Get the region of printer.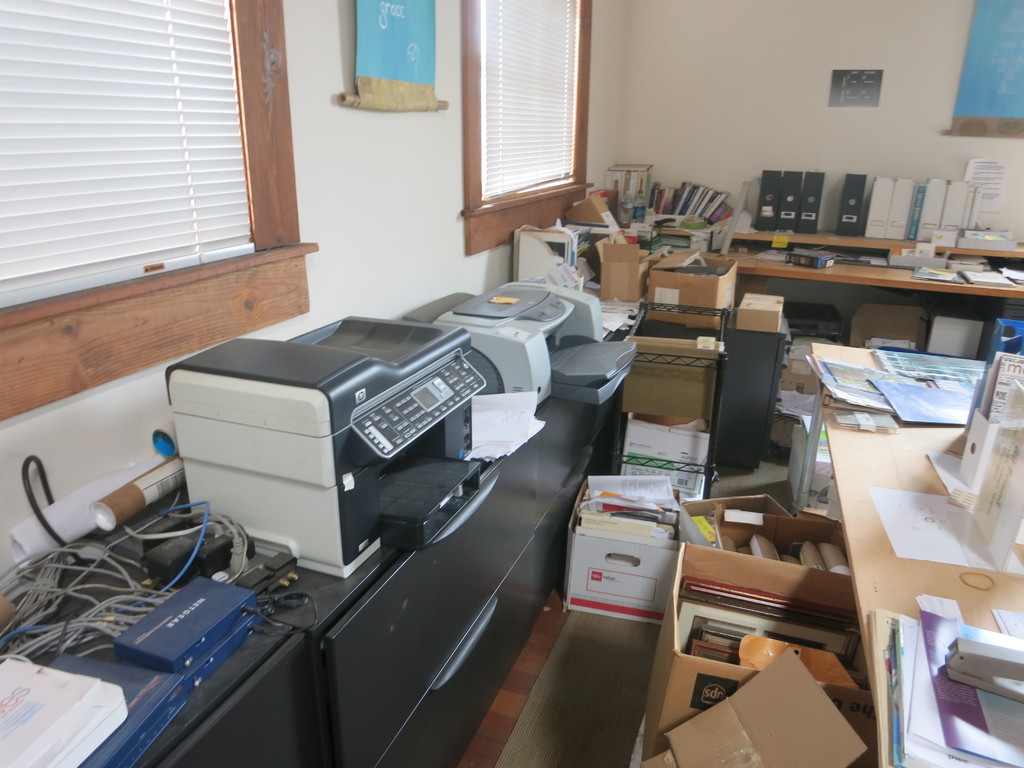
<bbox>401, 283, 638, 406</bbox>.
